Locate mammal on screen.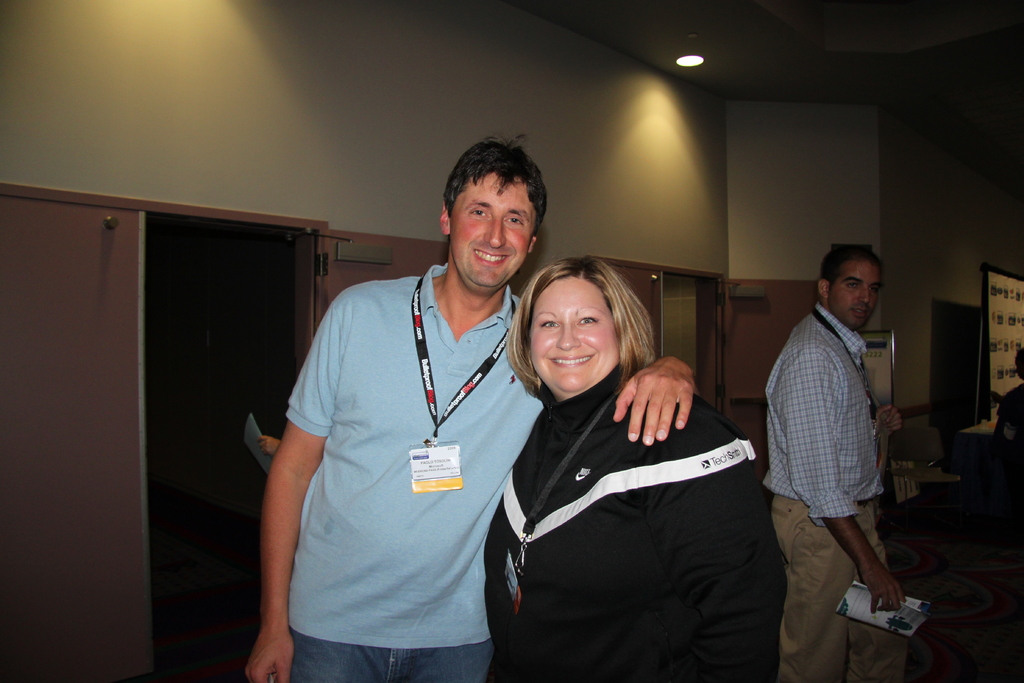
On screen at pyautogui.locateOnScreen(998, 341, 1023, 475).
